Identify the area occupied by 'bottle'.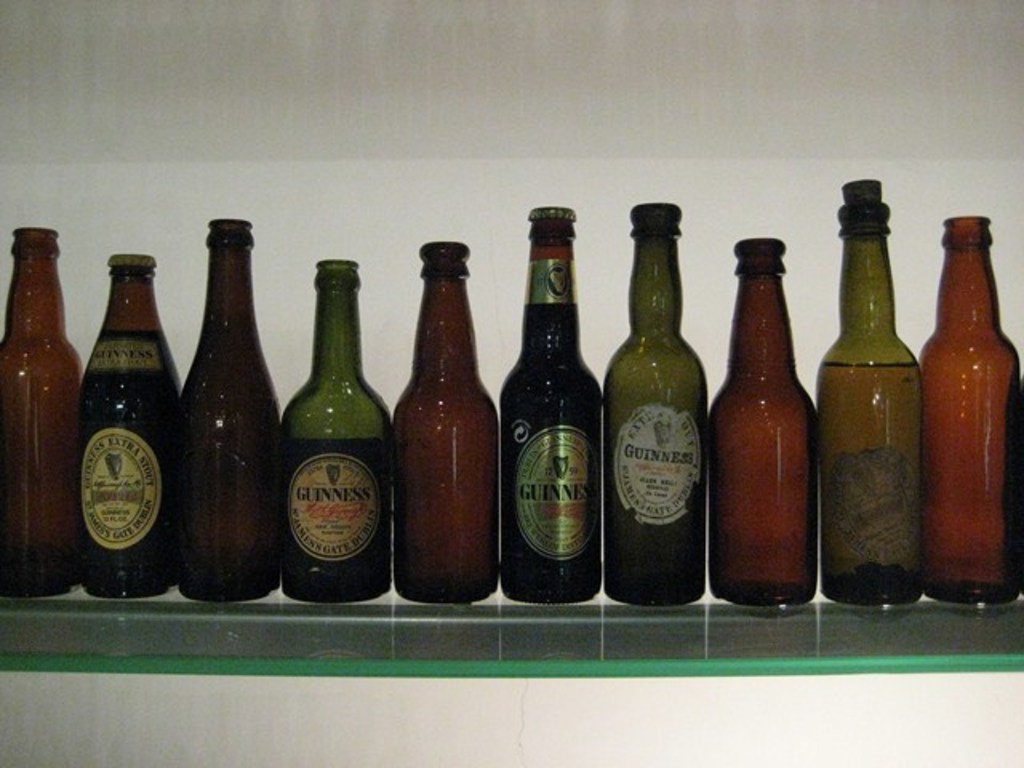
Area: l=0, t=224, r=88, b=598.
